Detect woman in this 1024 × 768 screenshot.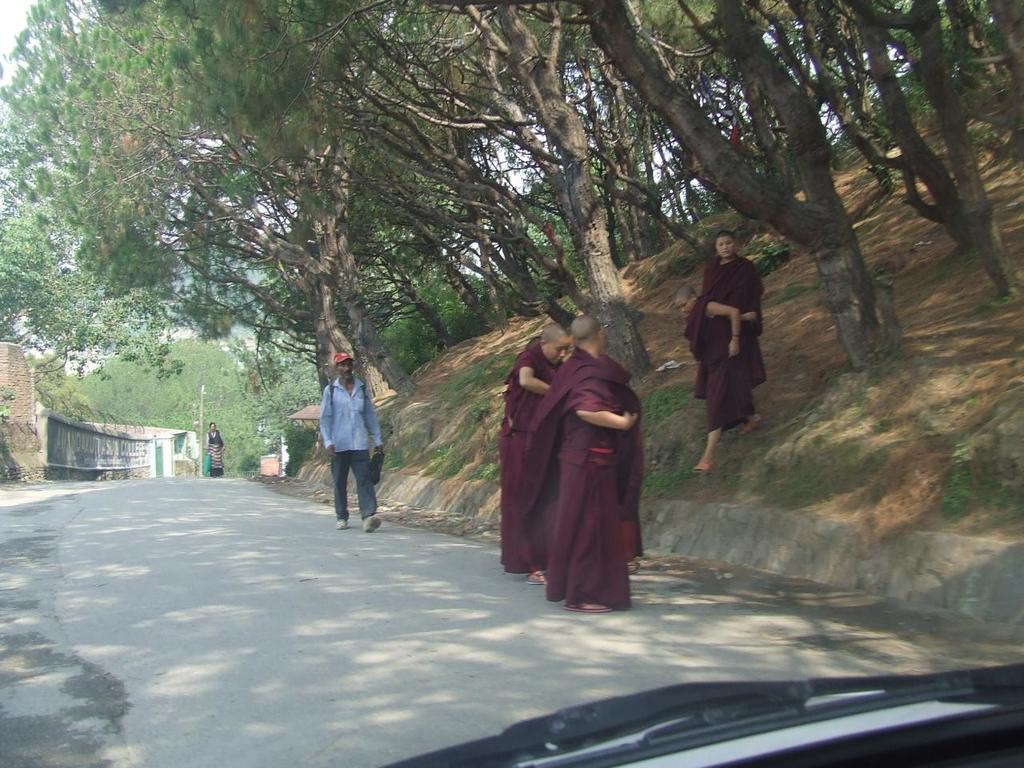
Detection: {"x1": 205, "y1": 422, "x2": 225, "y2": 478}.
